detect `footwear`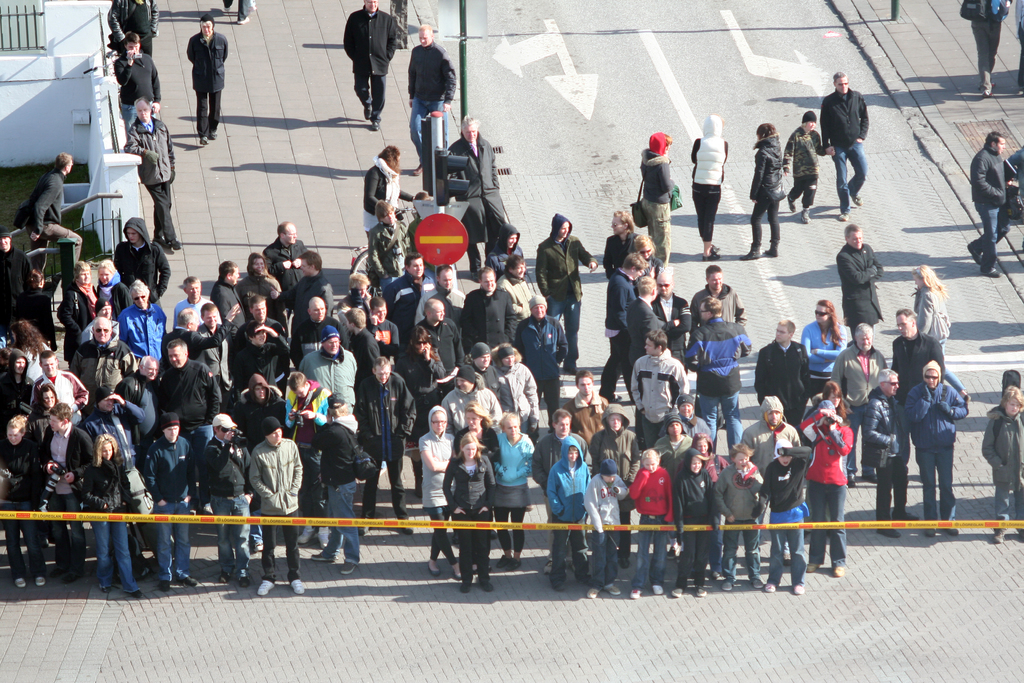
(x1=255, y1=540, x2=265, y2=553)
